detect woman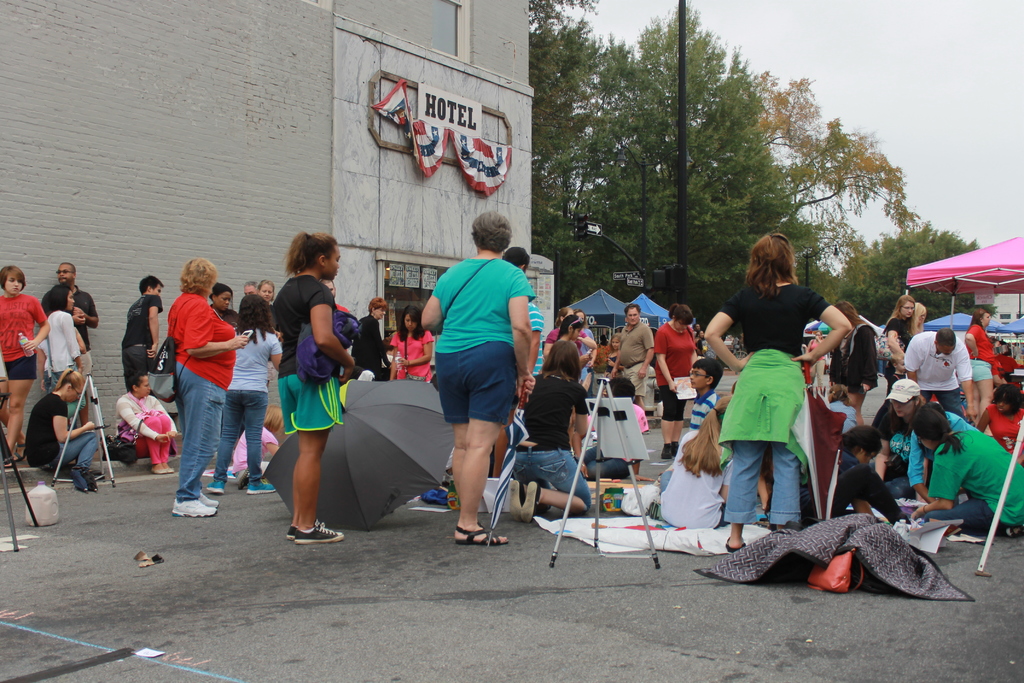
(x1=203, y1=278, x2=241, y2=331)
